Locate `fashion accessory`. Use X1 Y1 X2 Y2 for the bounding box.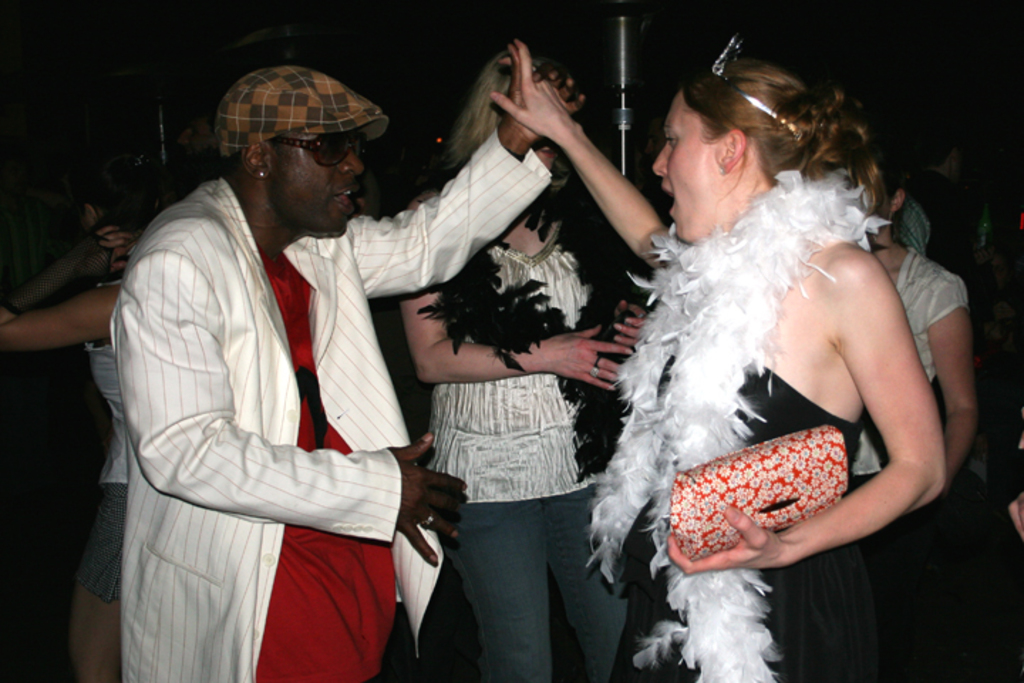
585 169 890 682.
